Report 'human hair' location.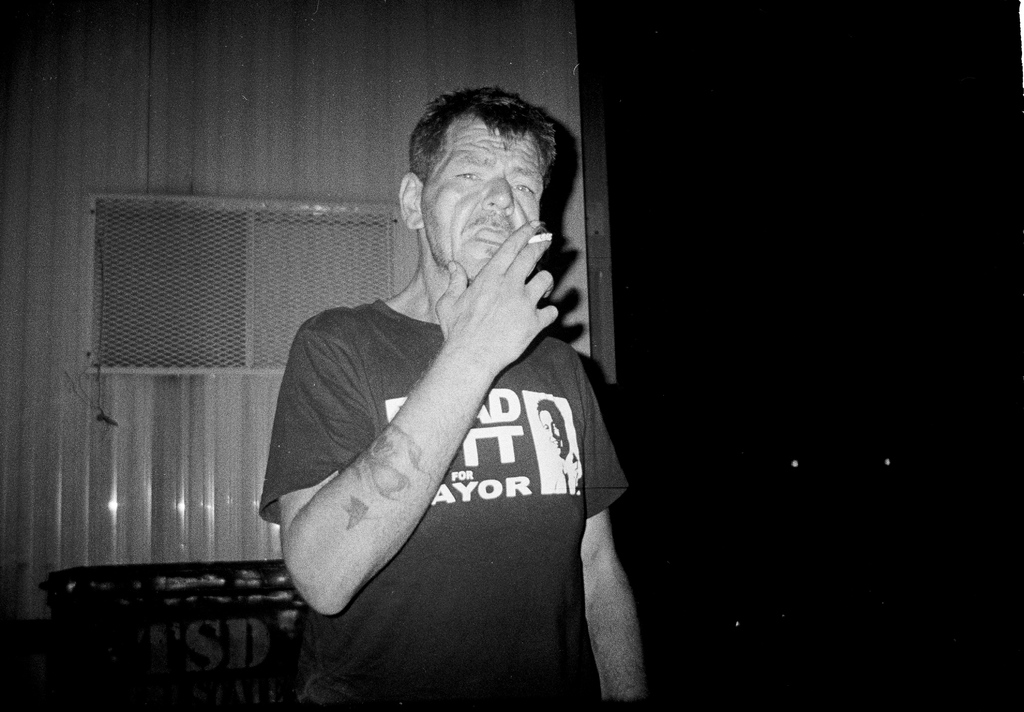
Report: x1=401, y1=77, x2=566, y2=186.
